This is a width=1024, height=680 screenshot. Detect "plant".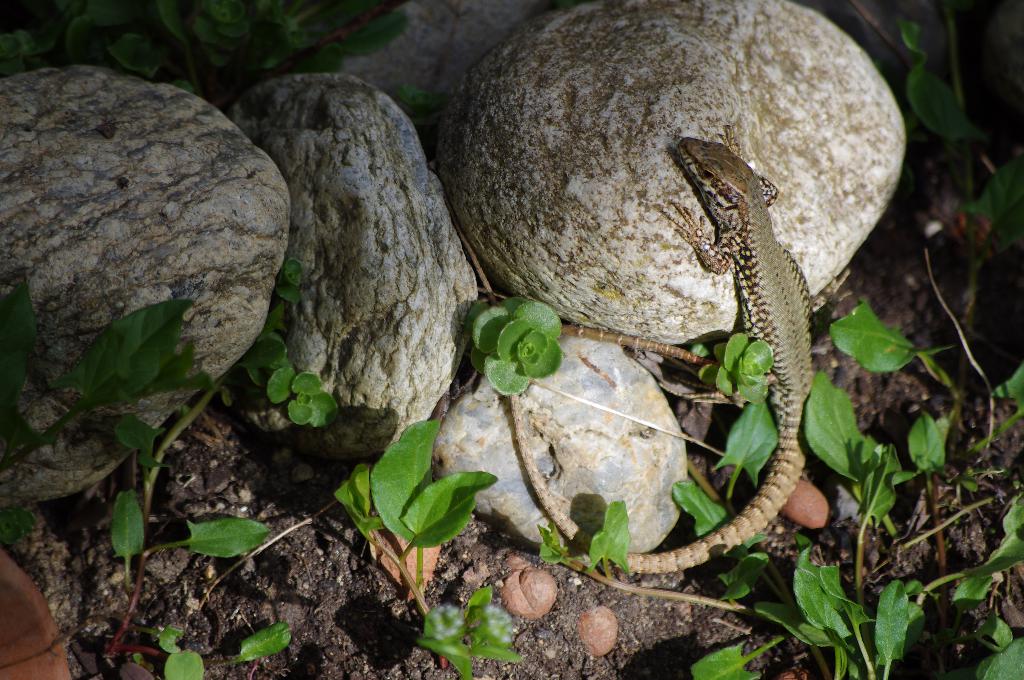
bbox(691, 329, 763, 399).
